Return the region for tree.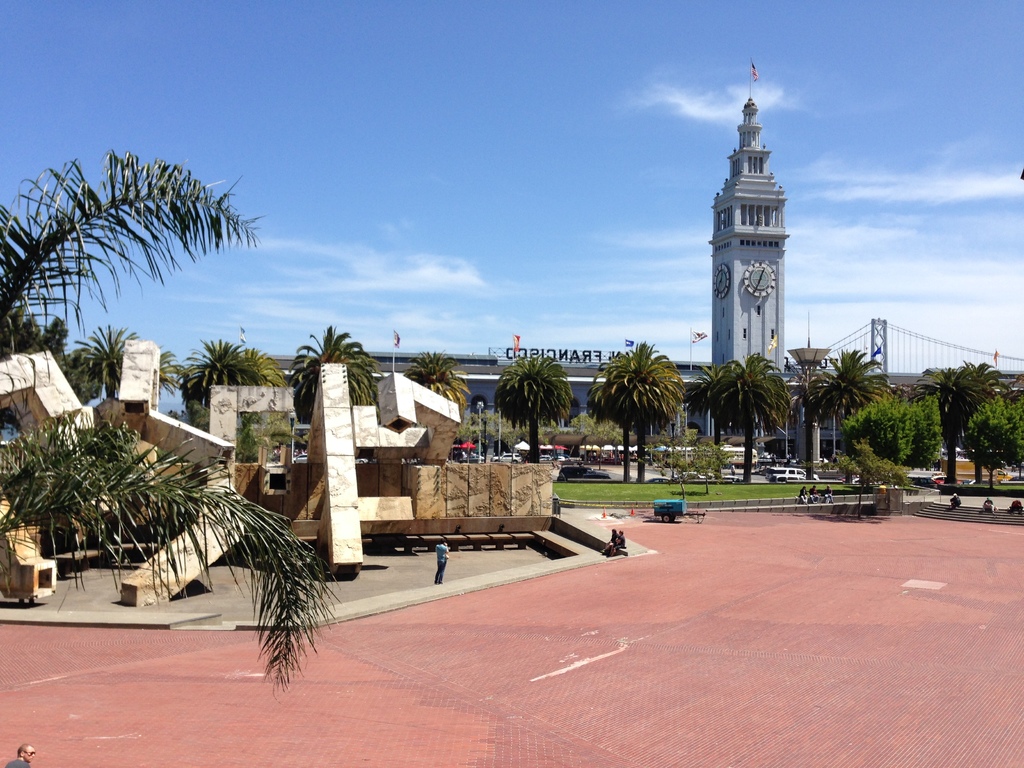
[287, 316, 381, 479].
